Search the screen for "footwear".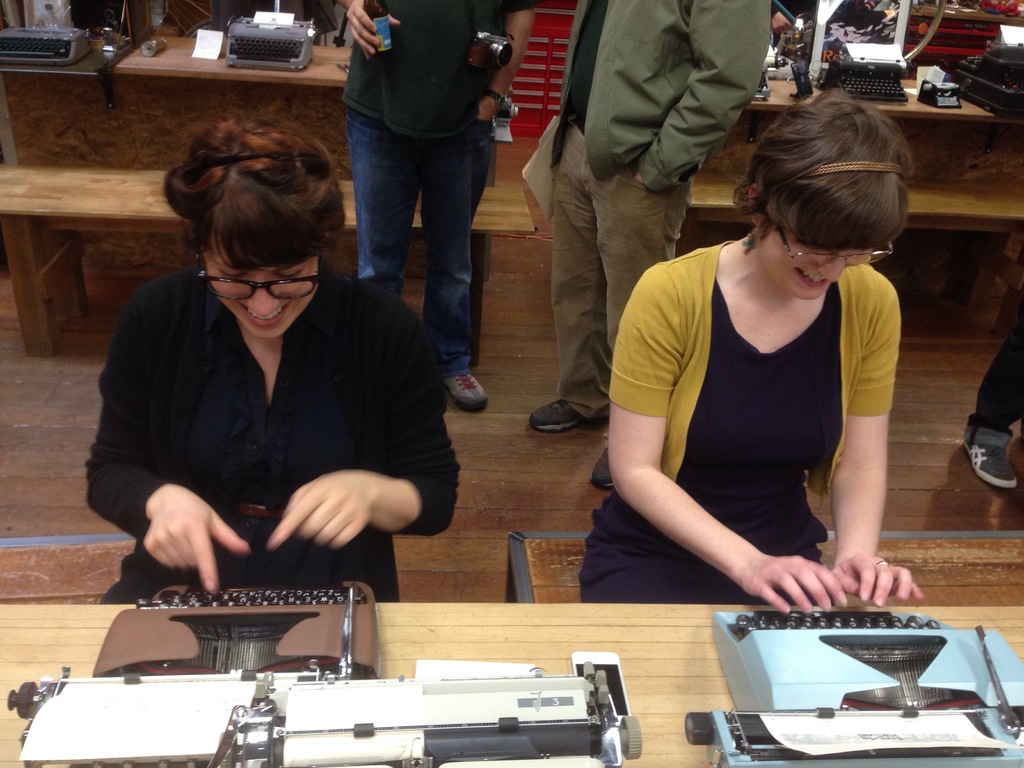
Found at {"left": 444, "top": 374, "right": 490, "bottom": 412}.
